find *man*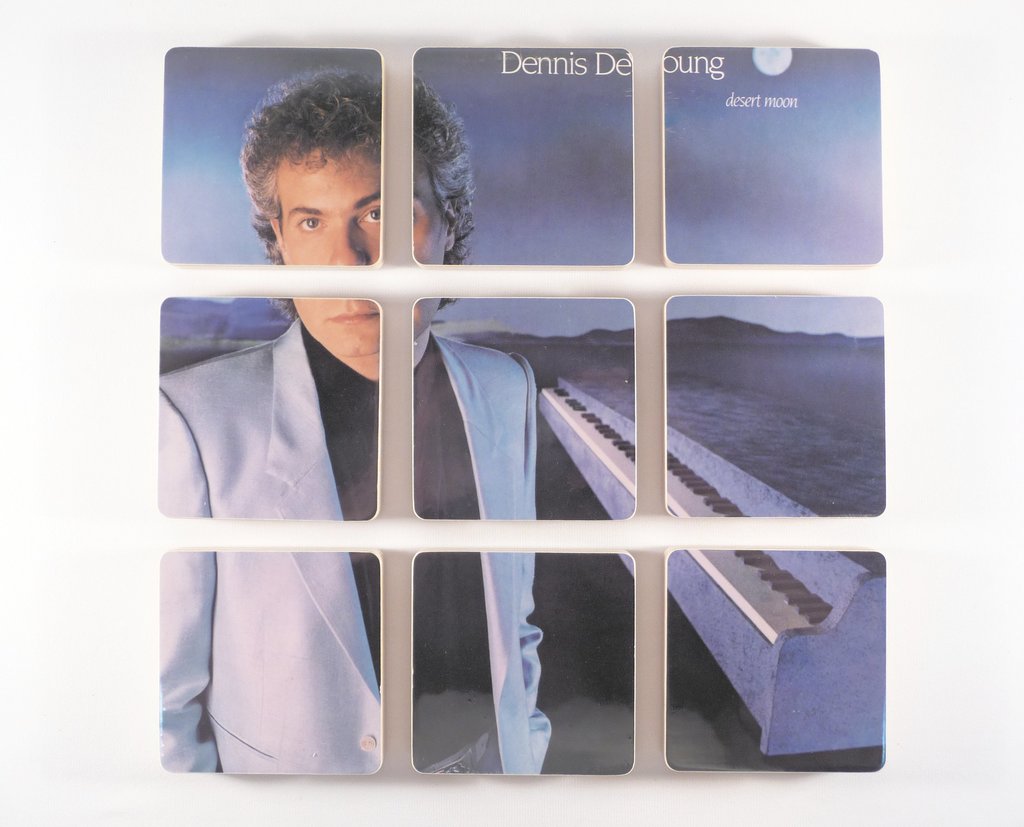
140/96/564/715
